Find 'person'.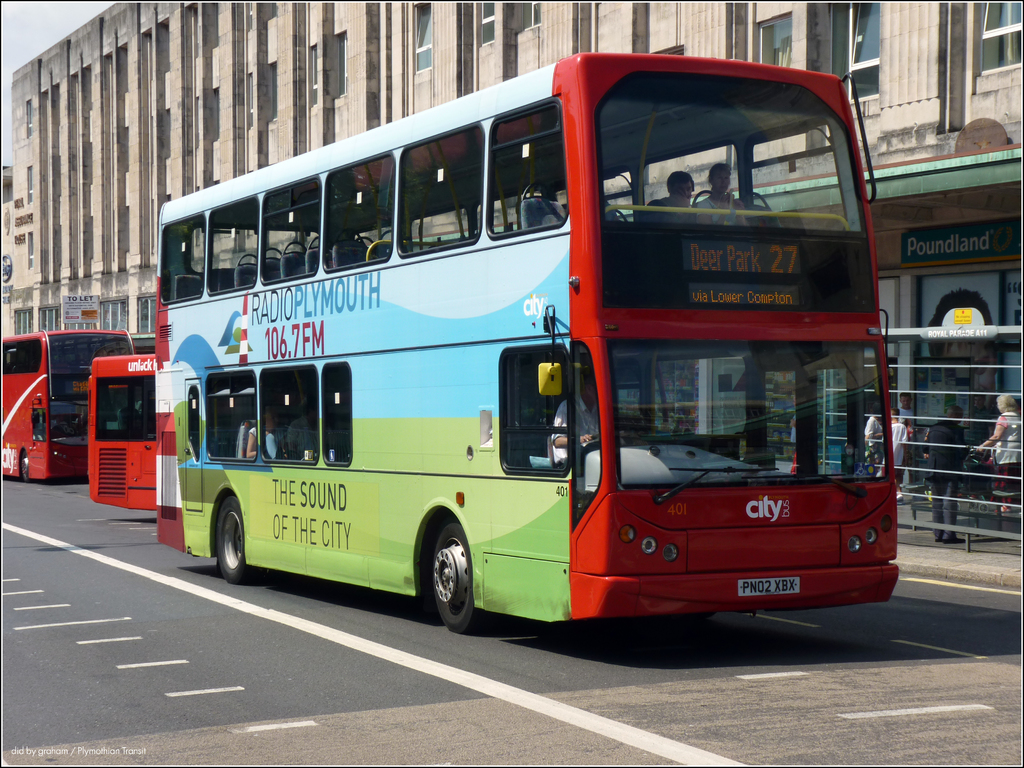
(918, 406, 968, 546).
